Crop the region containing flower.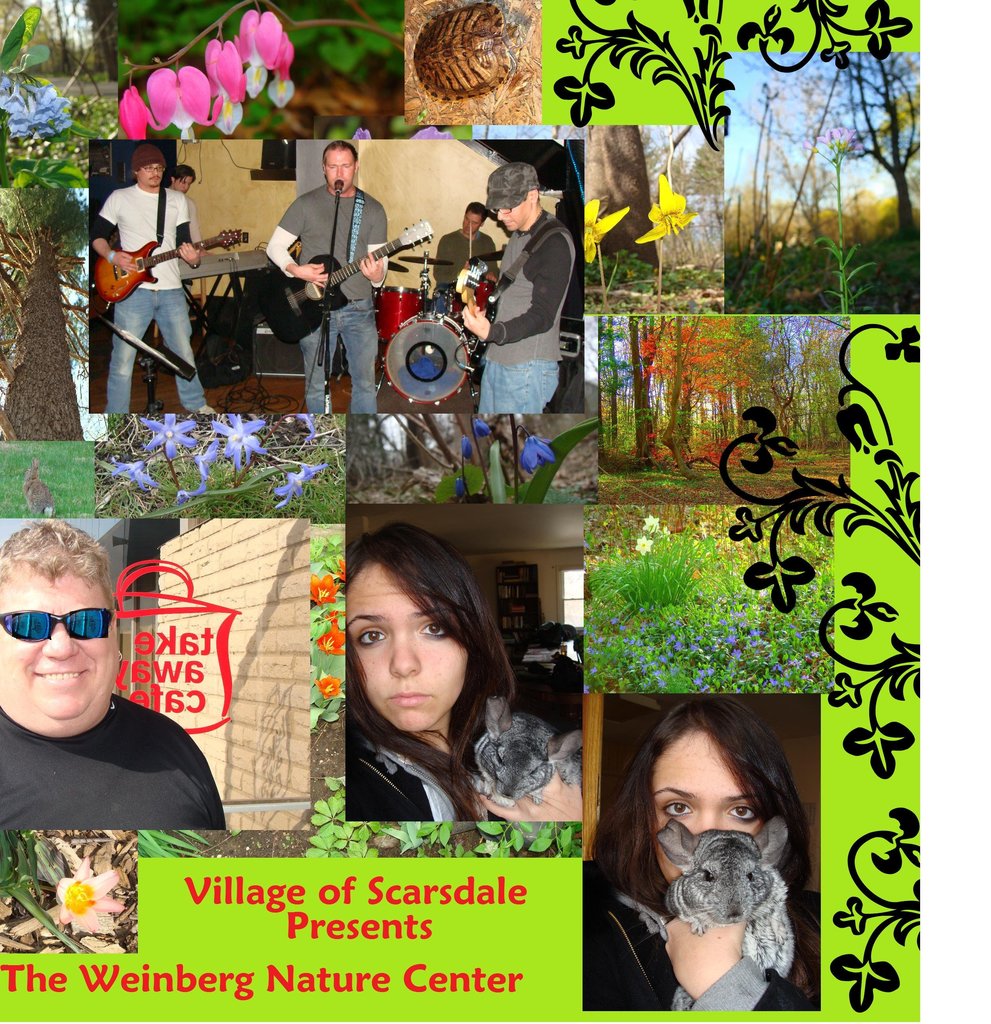
Crop region: {"left": 206, "top": 39, "right": 259, "bottom": 135}.
